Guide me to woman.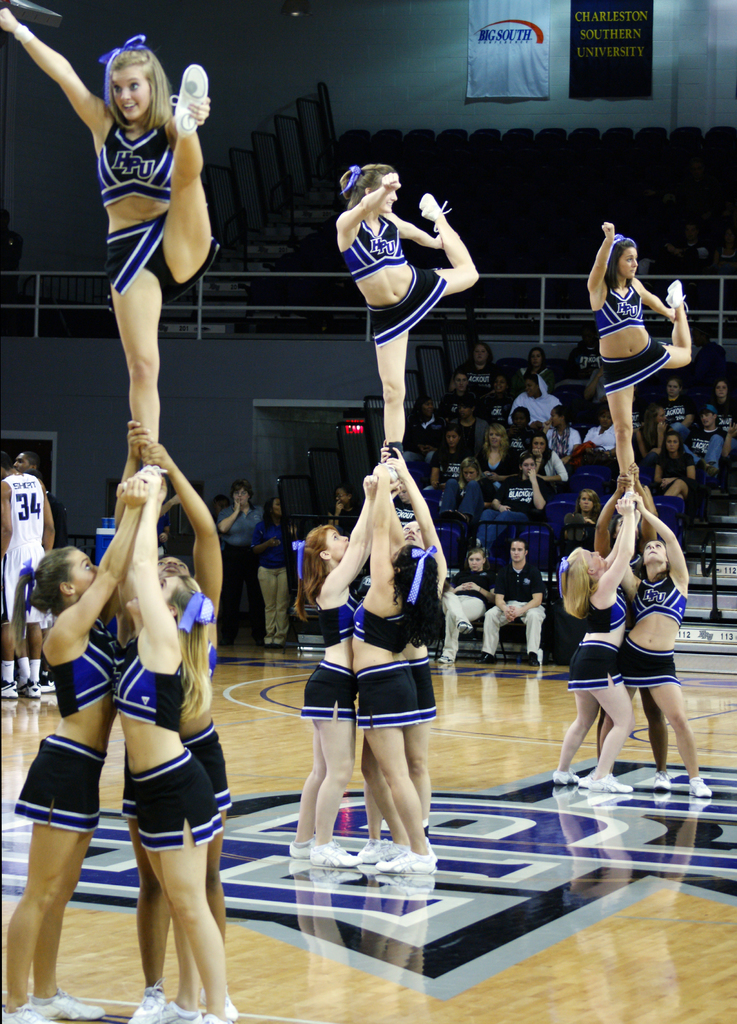
Guidance: x1=0 y1=8 x2=212 y2=491.
